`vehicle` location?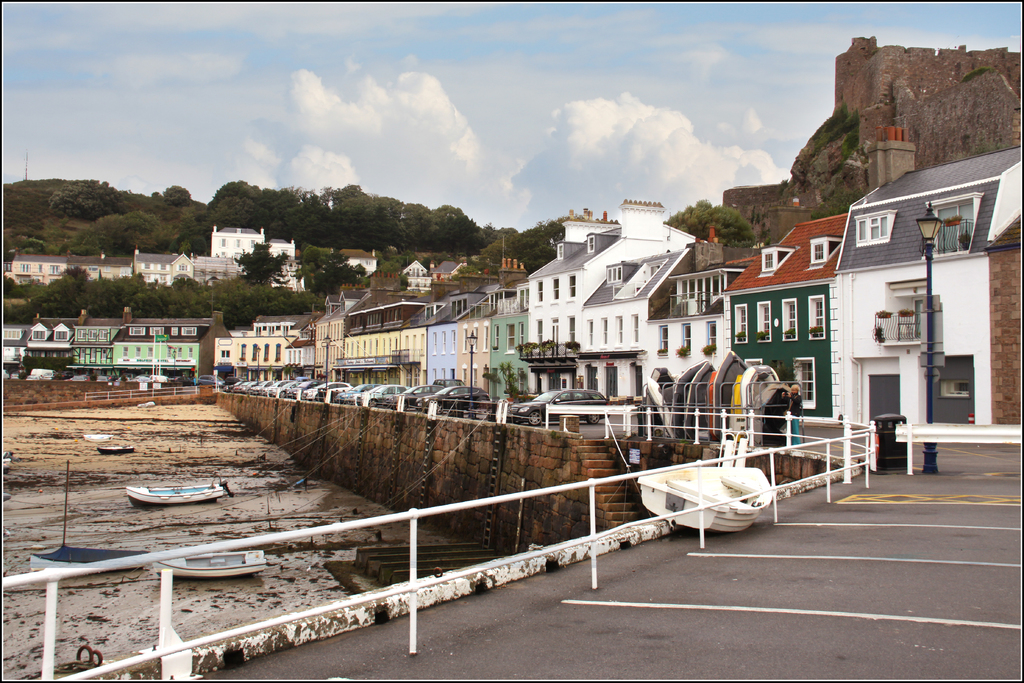
bbox=(499, 384, 610, 420)
